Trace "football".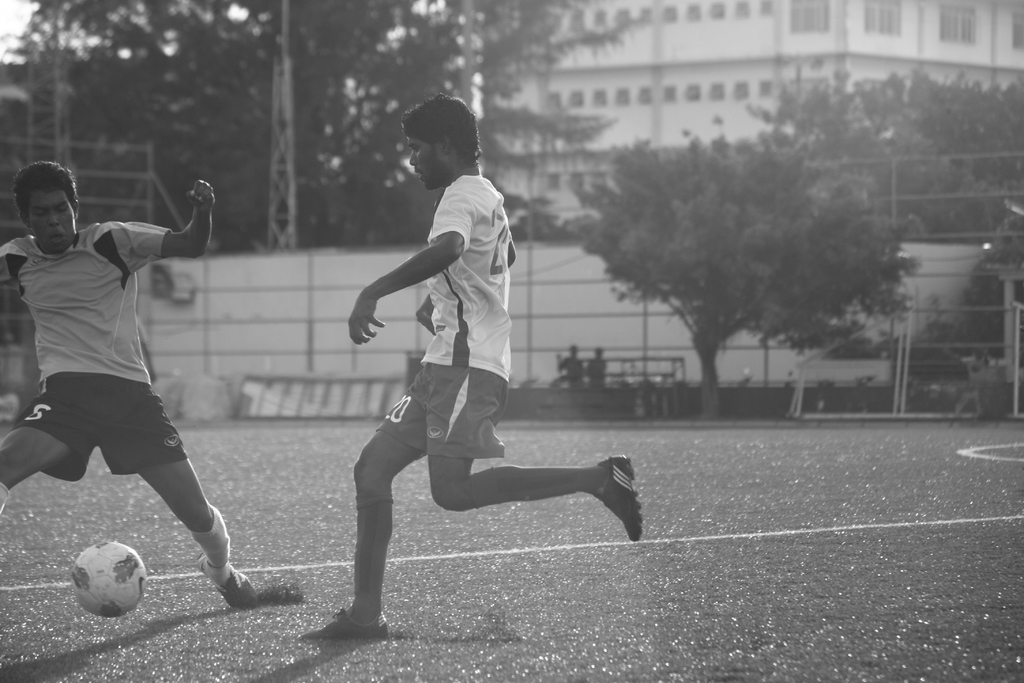
Traced to left=66, top=538, right=150, bottom=618.
